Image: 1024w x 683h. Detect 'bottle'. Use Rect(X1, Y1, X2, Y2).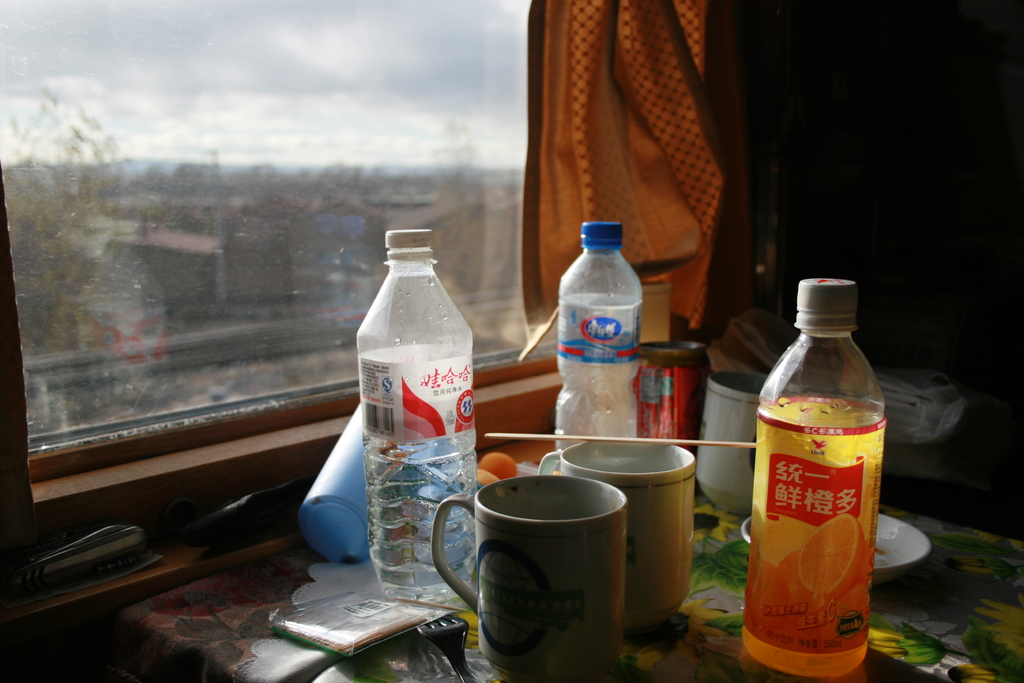
Rect(739, 279, 888, 679).
